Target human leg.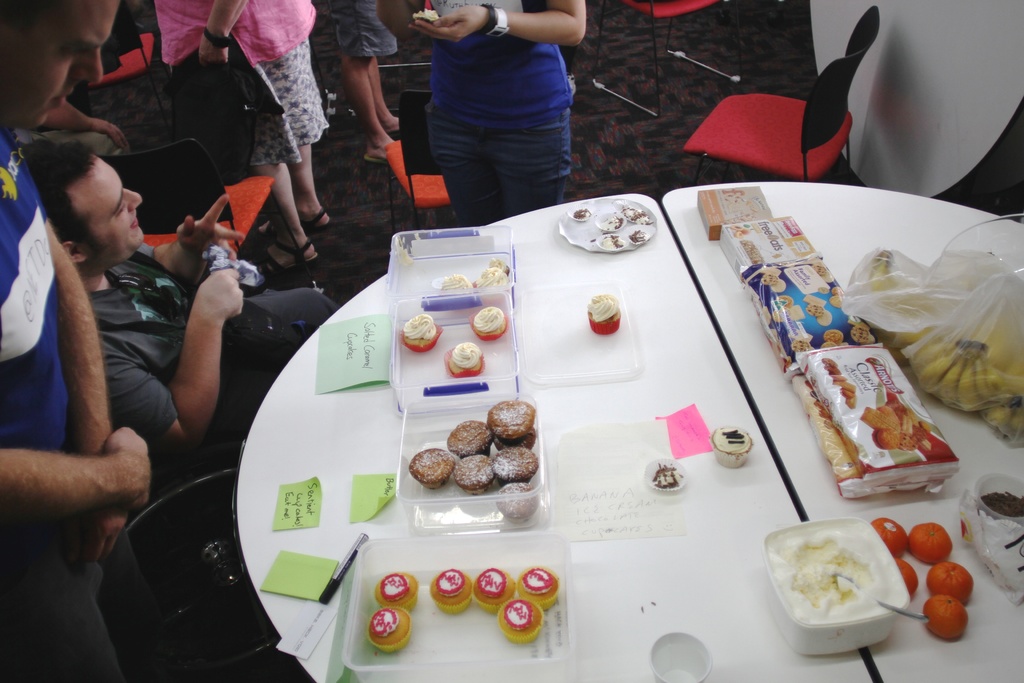
Target region: region(366, 49, 397, 139).
